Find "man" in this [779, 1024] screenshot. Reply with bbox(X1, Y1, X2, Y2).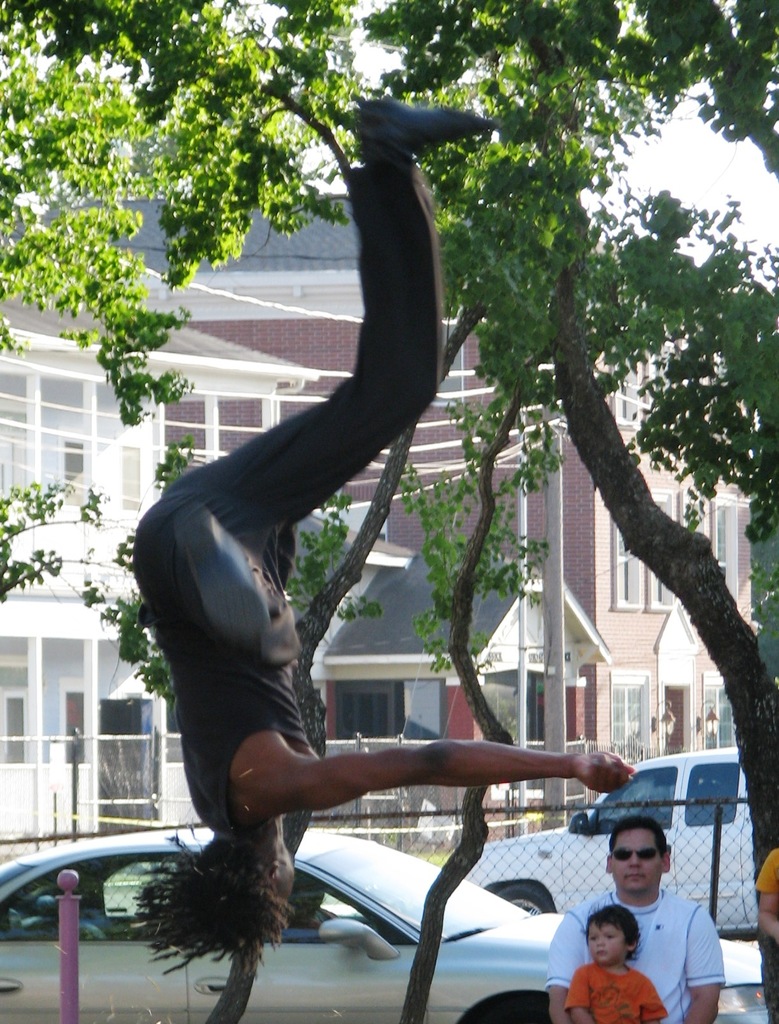
bbox(546, 819, 720, 1023).
